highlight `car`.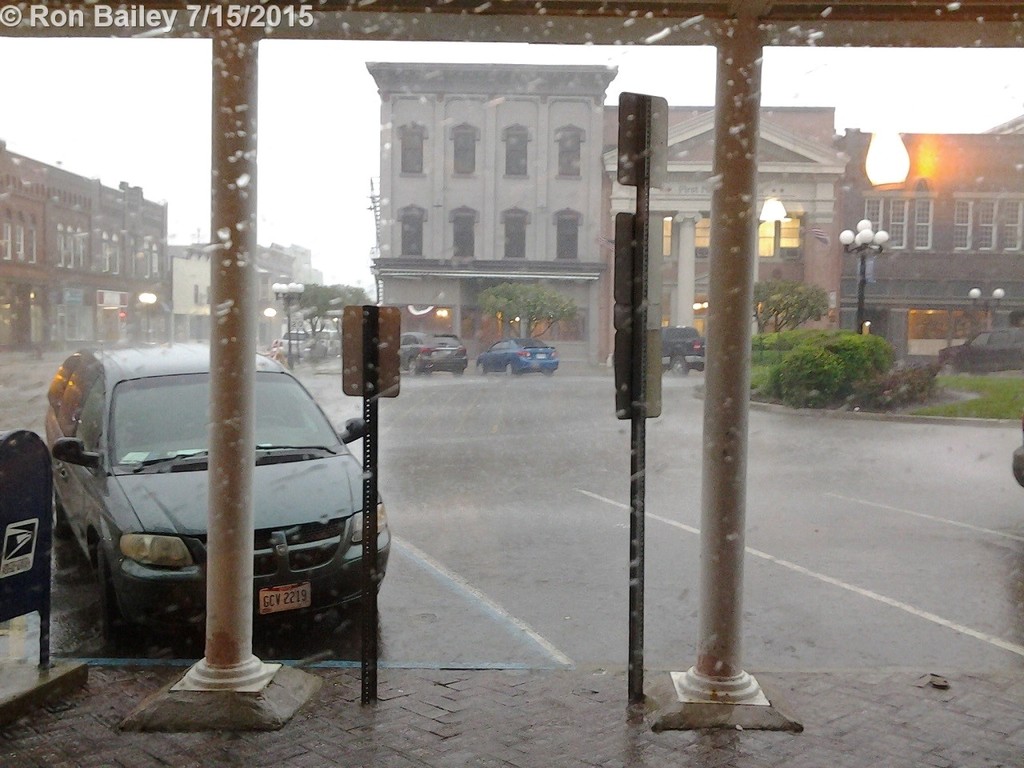
Highlighted region: [left=281, top=331, right=327, bottom=362].
